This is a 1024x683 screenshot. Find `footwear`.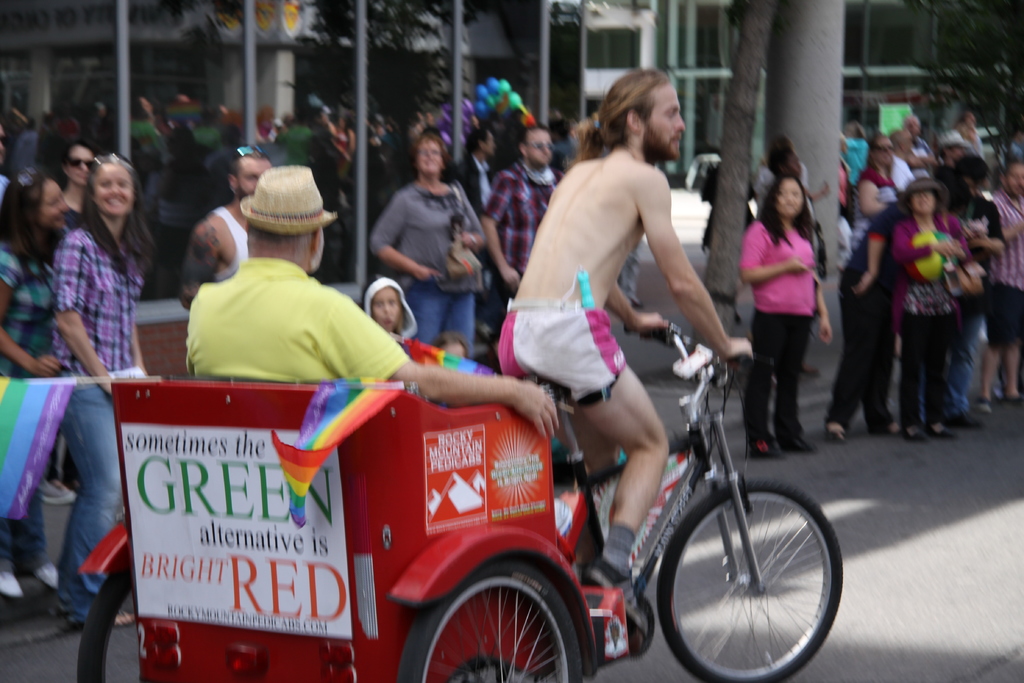
Bounding box: (929,424,959,440).
